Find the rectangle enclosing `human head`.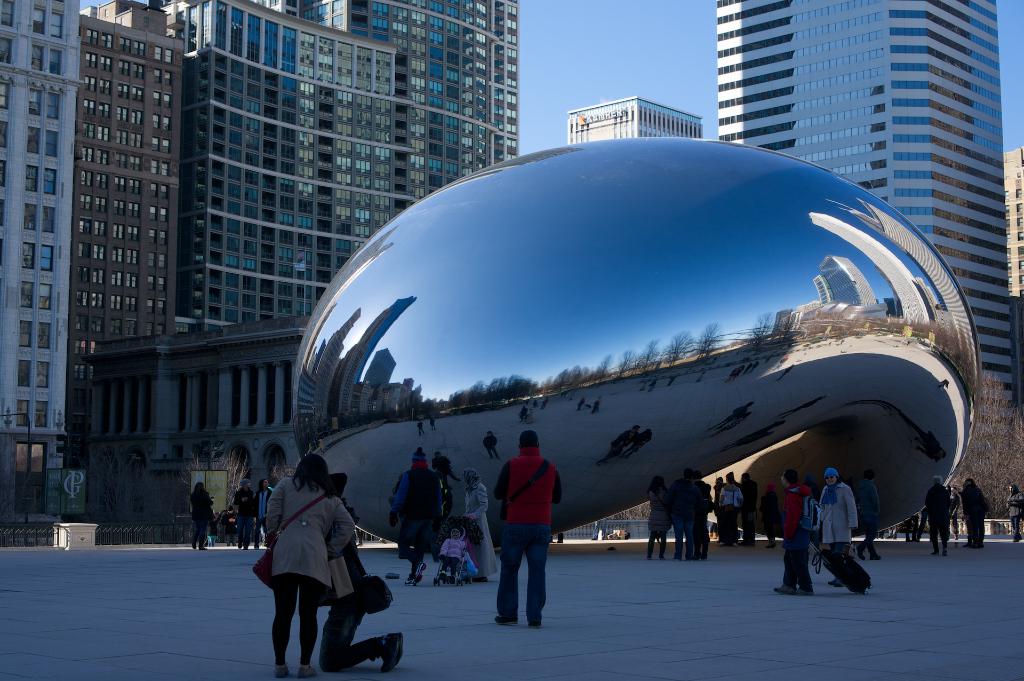
detection(413, 454, 428, 468).
